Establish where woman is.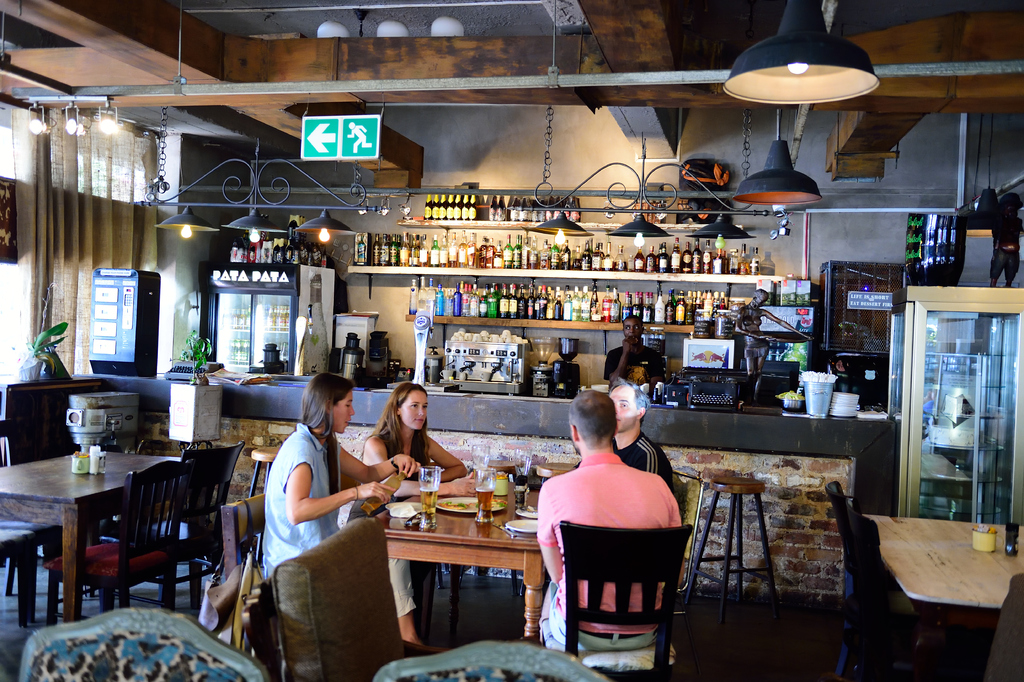
Established at Rect(355, 381, 470, 639).
